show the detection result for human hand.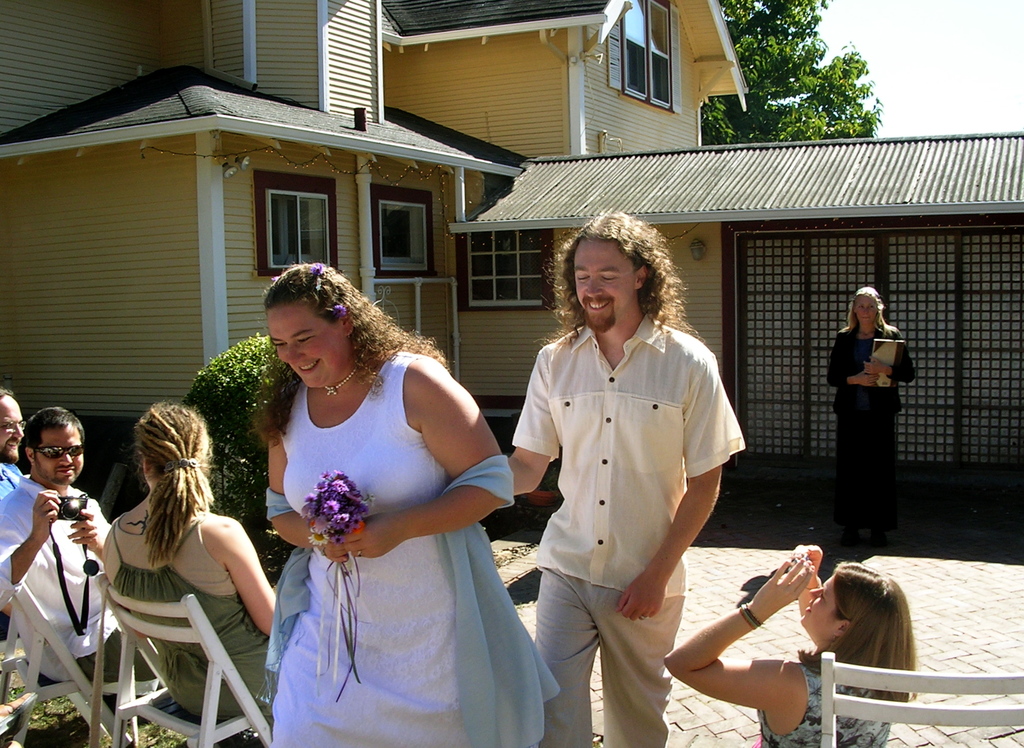
[left=751, top=558, right=812, bottom=617].
